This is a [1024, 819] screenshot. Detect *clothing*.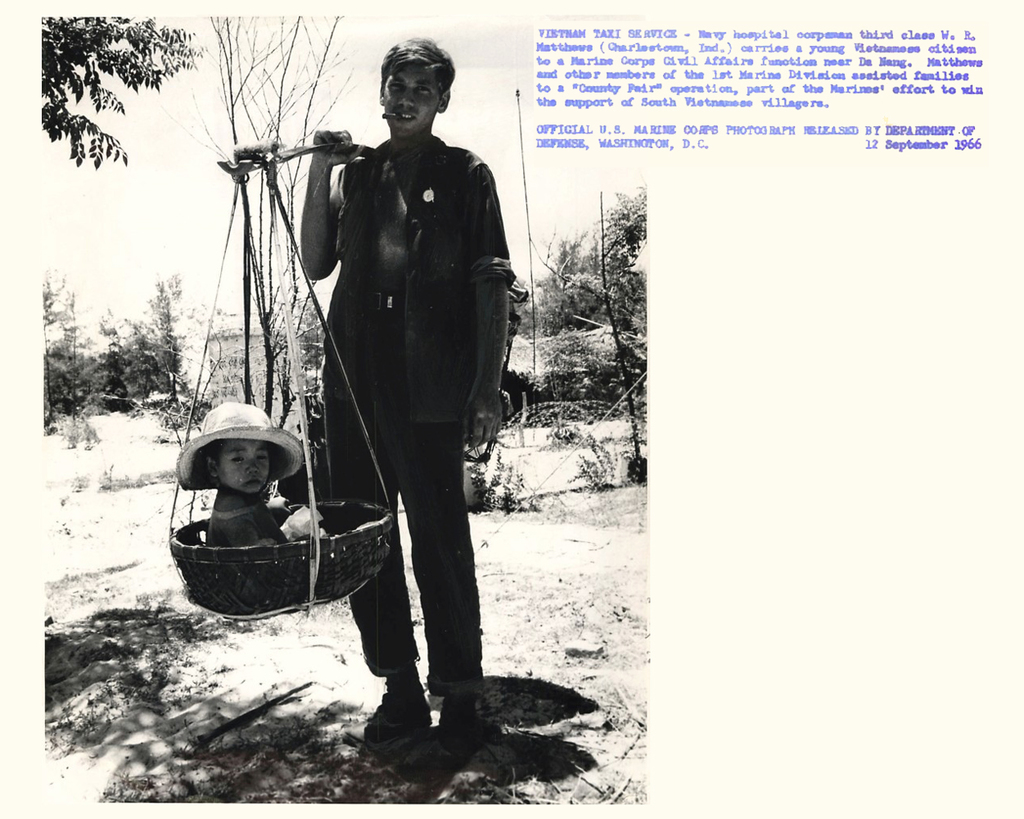
319, 130, 521, 699.
